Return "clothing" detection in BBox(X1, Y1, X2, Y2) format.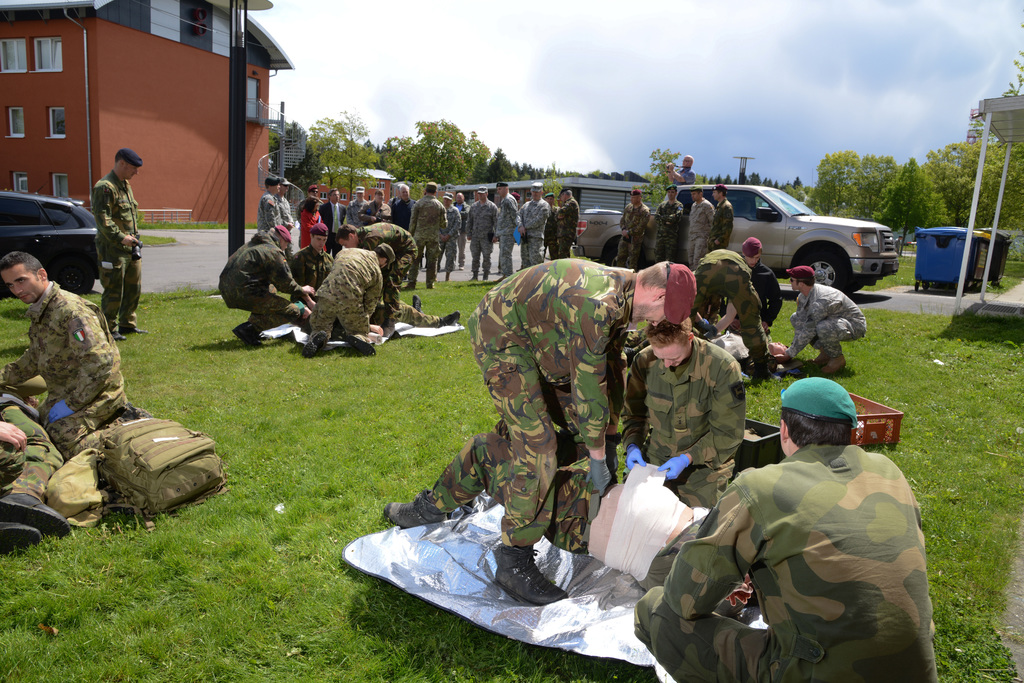
BBox(0, 273, 126, 406).
